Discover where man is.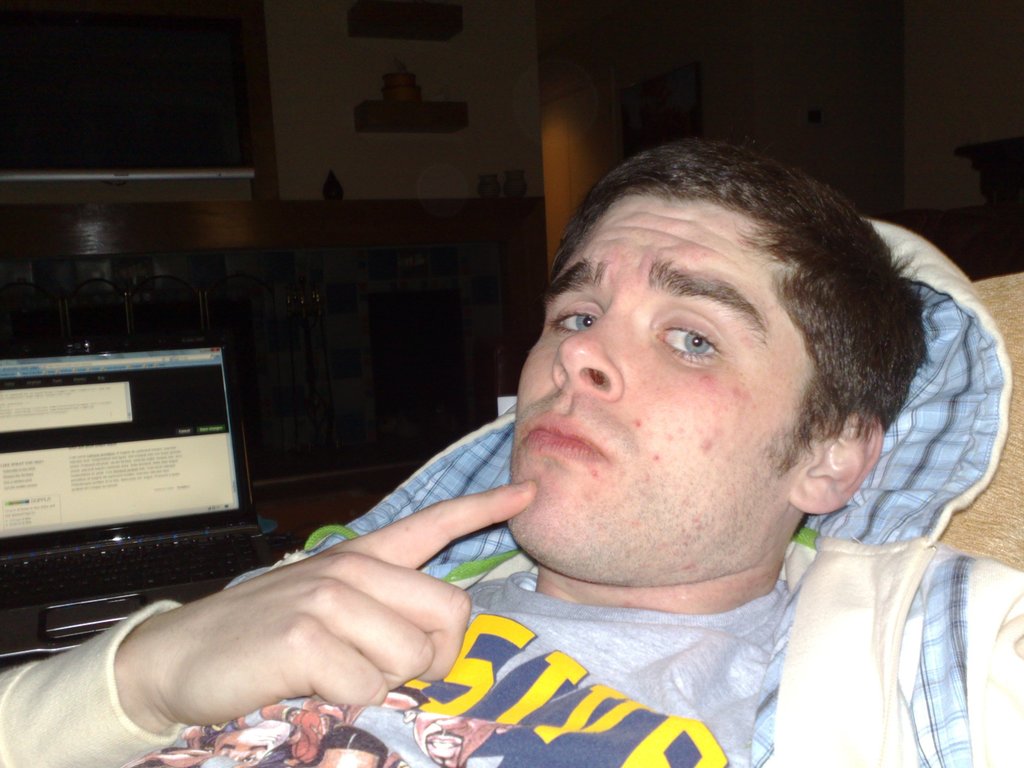
Discovered at 0:127:1023:767.
